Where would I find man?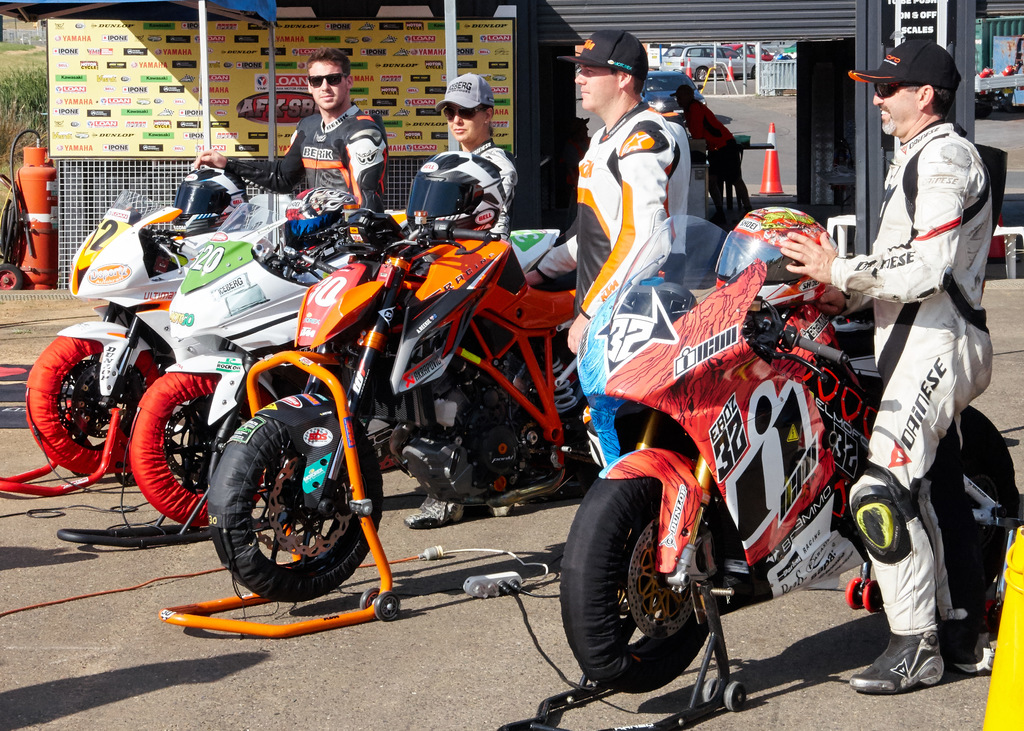
At bbox=(781, 35, 991, 698).
